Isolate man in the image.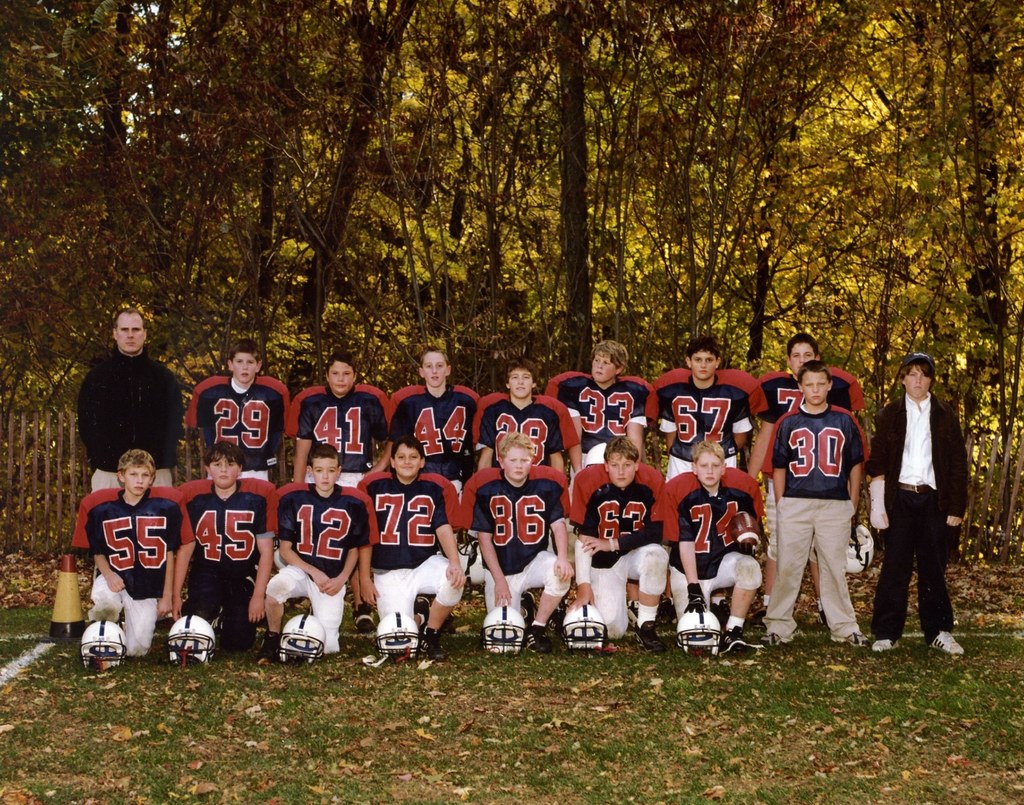
Isolated region: (874, 340, 970, 656).
